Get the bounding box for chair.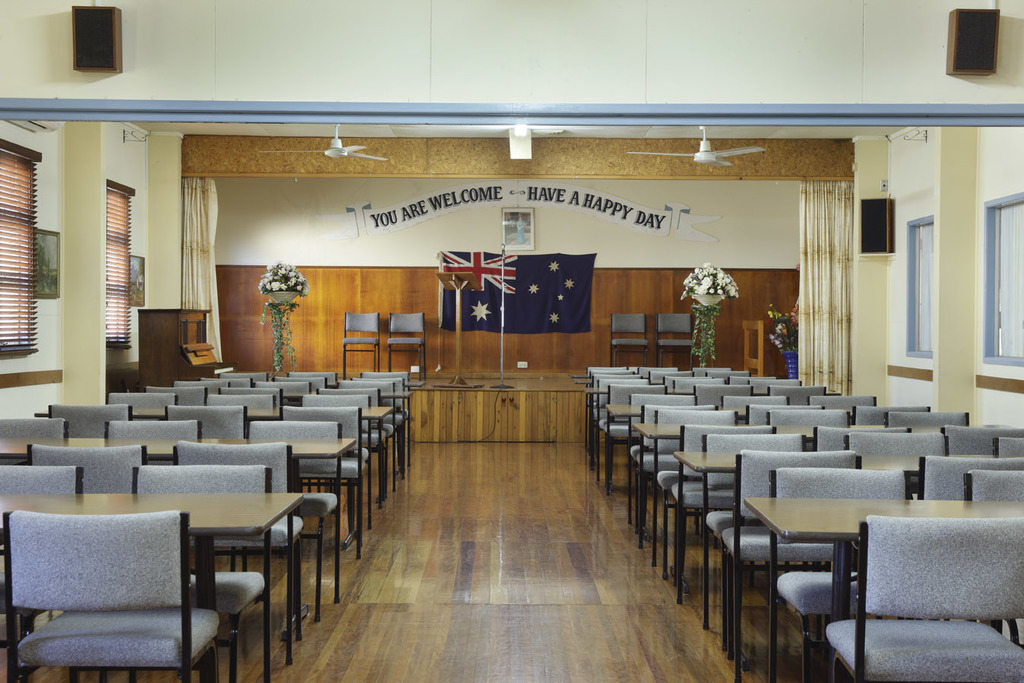
[x1=853, y1=403, x2=929, y2=429].
